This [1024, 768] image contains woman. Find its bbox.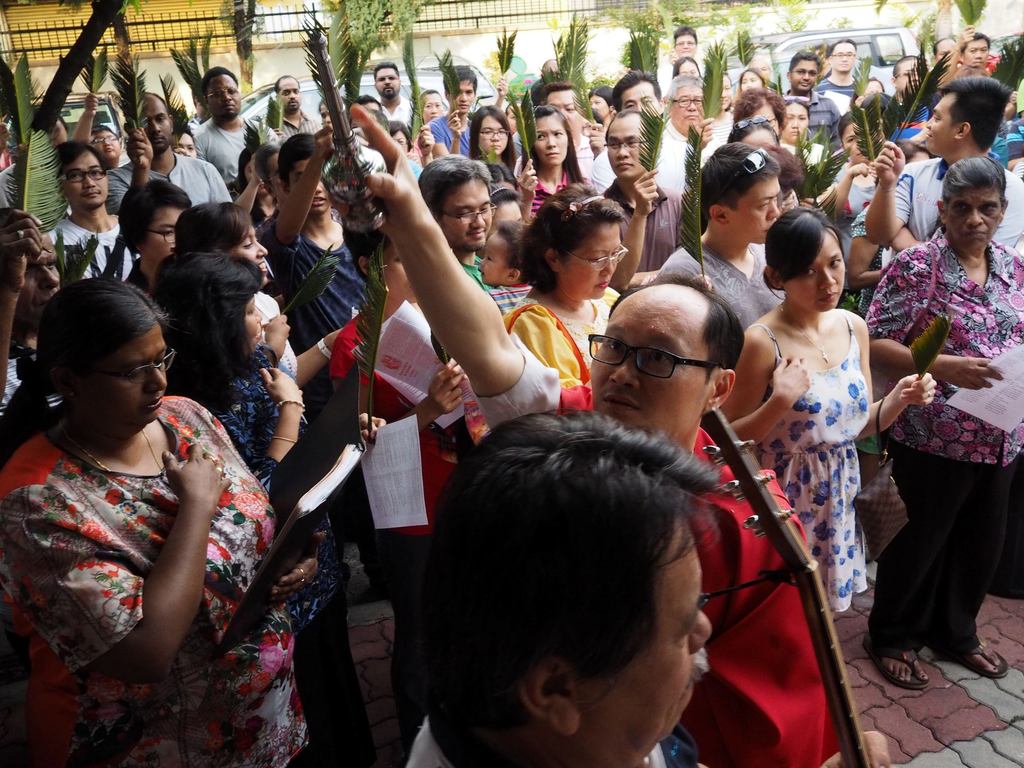
Rect(505, 182, 636, 410).
